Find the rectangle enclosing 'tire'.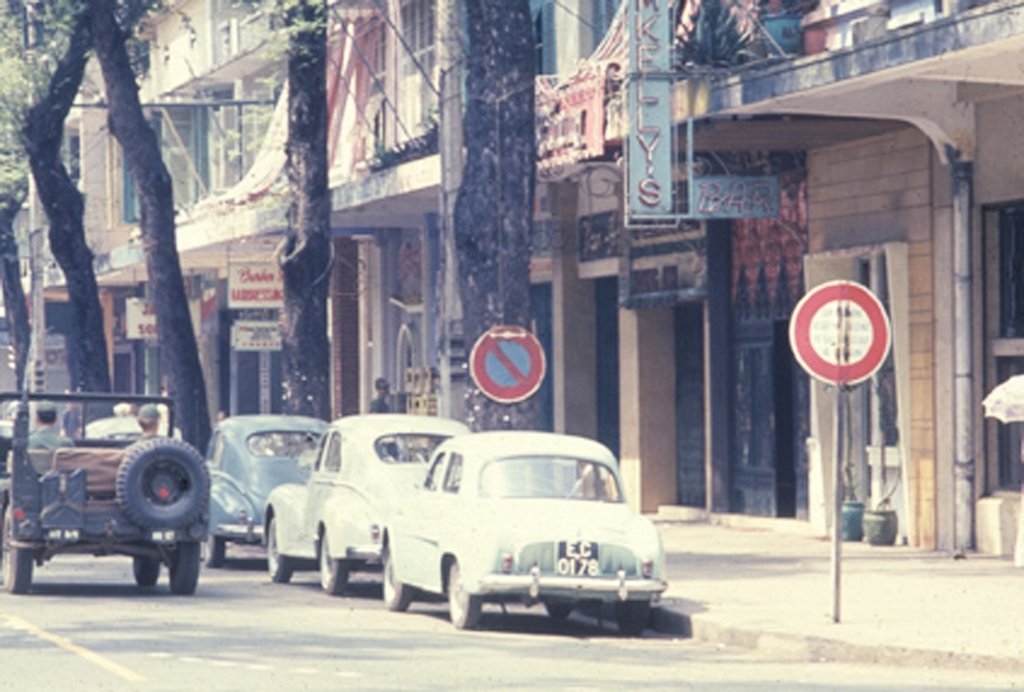
267/518/293/586.
